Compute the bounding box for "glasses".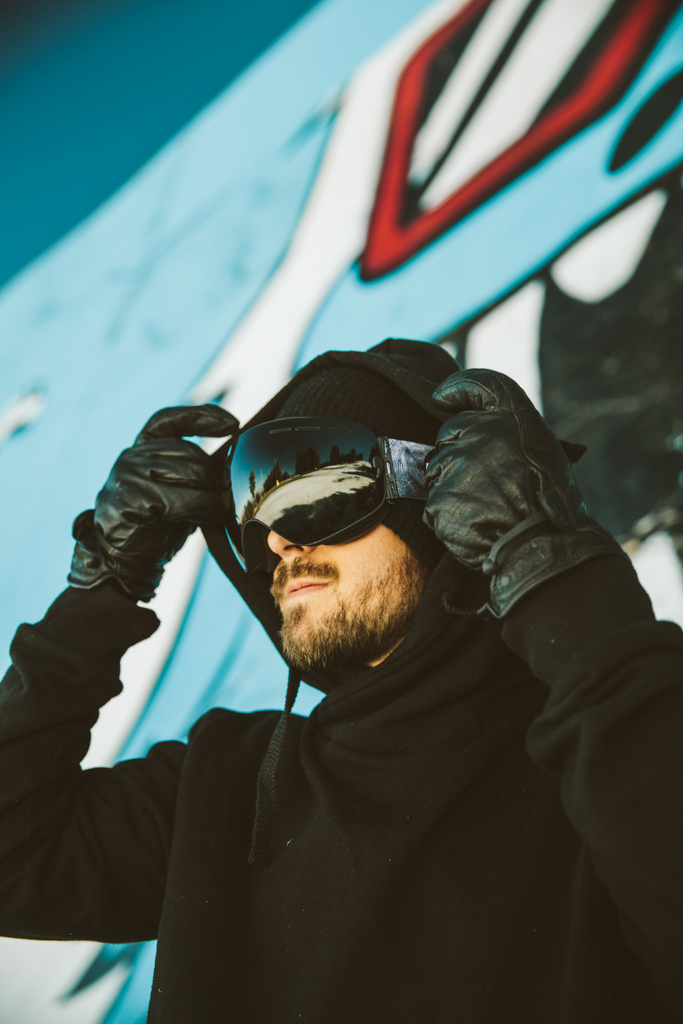
locate(236, 440, 434, 588).
